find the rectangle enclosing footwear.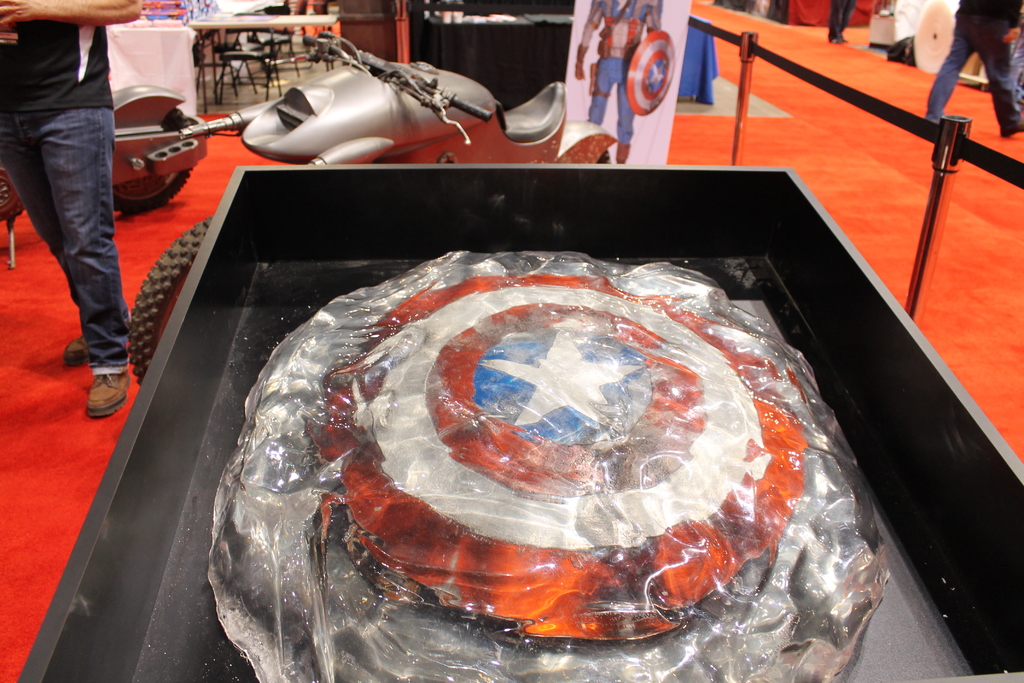
614,140,633,165.
